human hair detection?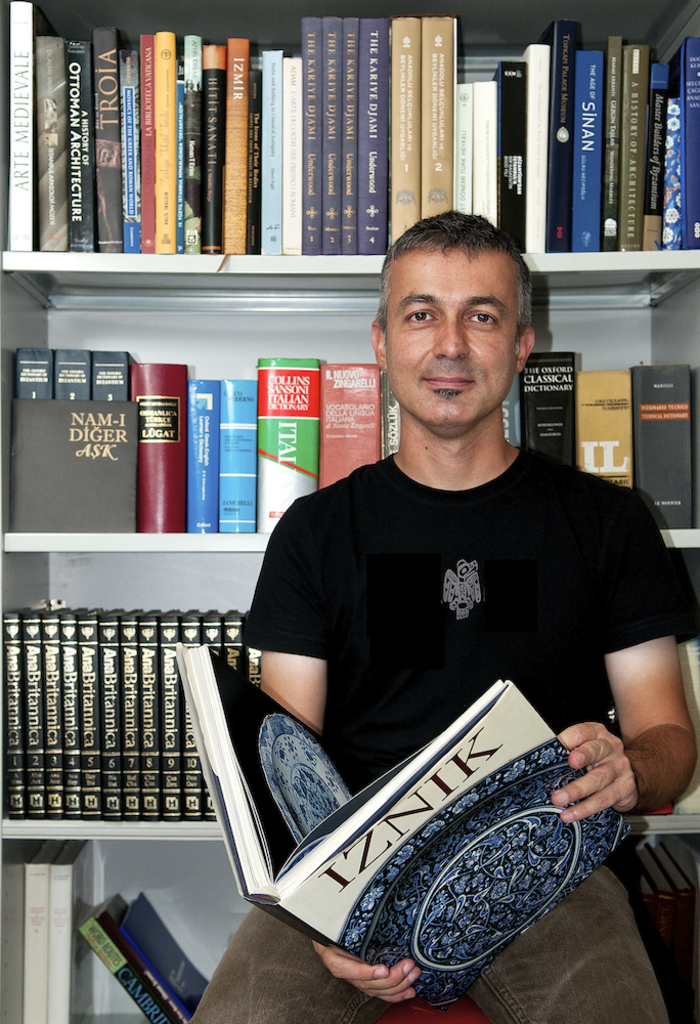
bbox=[370, 199, 534, 368]
